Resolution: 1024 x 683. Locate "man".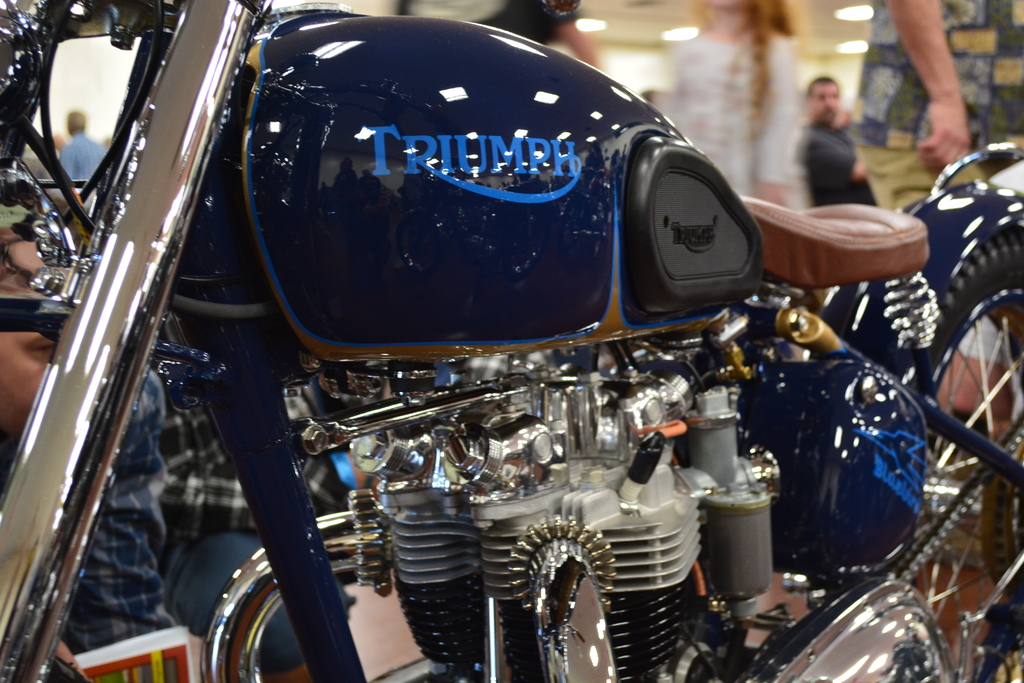
[x1=790, y1=69, x2=890, y2=199].
